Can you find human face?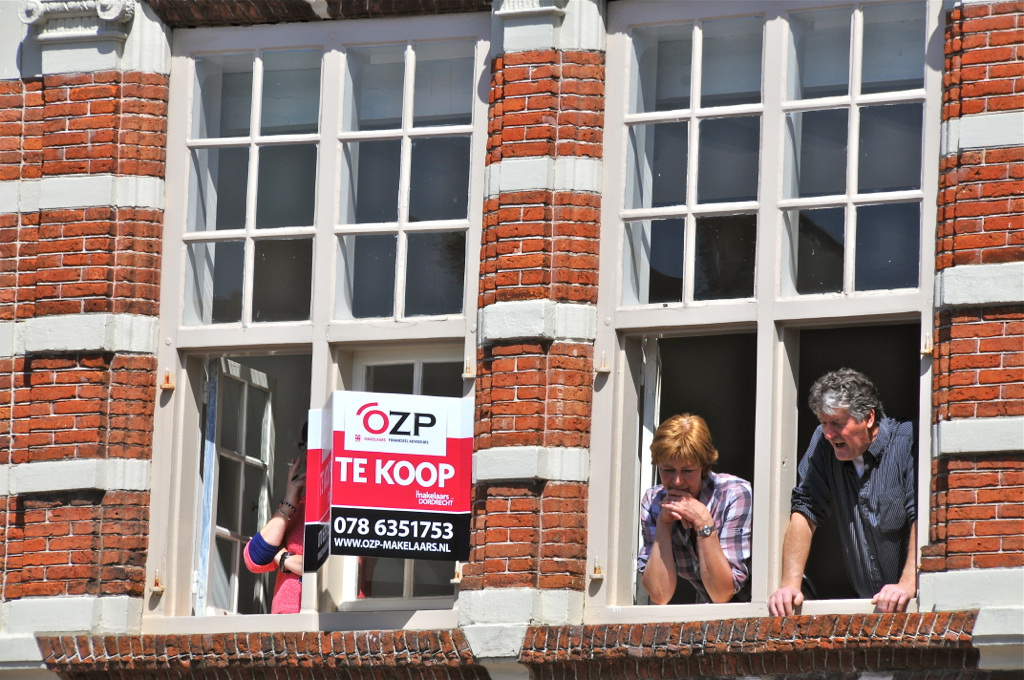
Yes, bounding box: locate(818, 406, 870, 461).
